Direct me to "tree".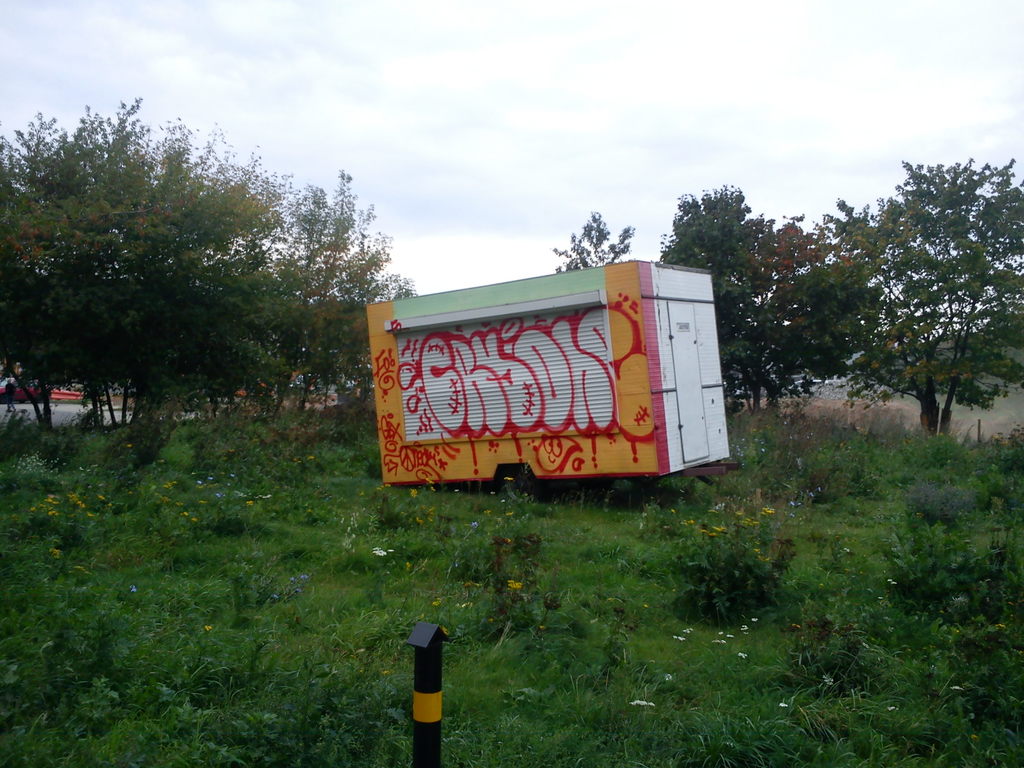
Direction: locate(803, 160, 1023, 431).
